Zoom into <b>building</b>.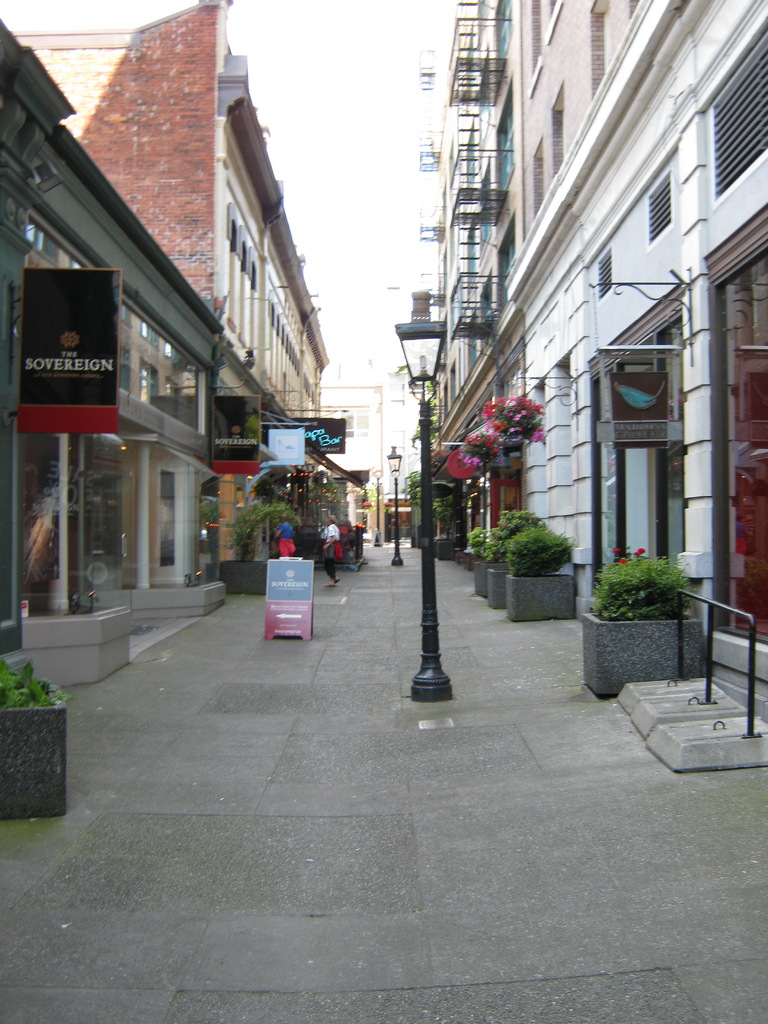
Zoom target: 15 0 334 619.
